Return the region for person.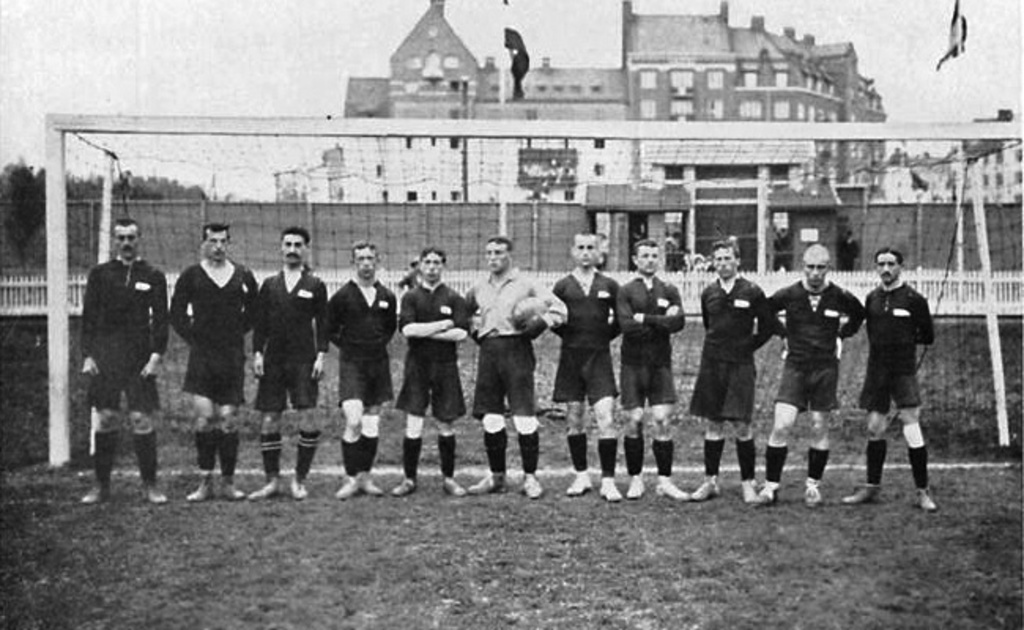
(391,244,479,495).
